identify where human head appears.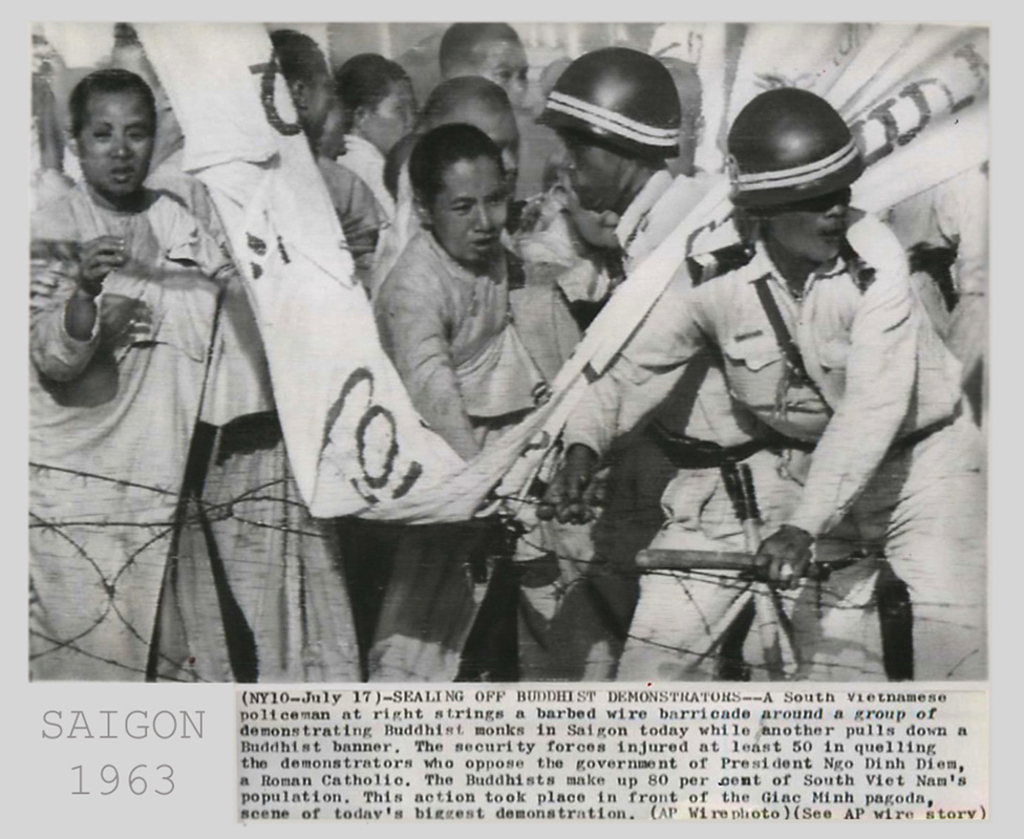
Appears at left=540, top=142, right=633, bottom=252.
